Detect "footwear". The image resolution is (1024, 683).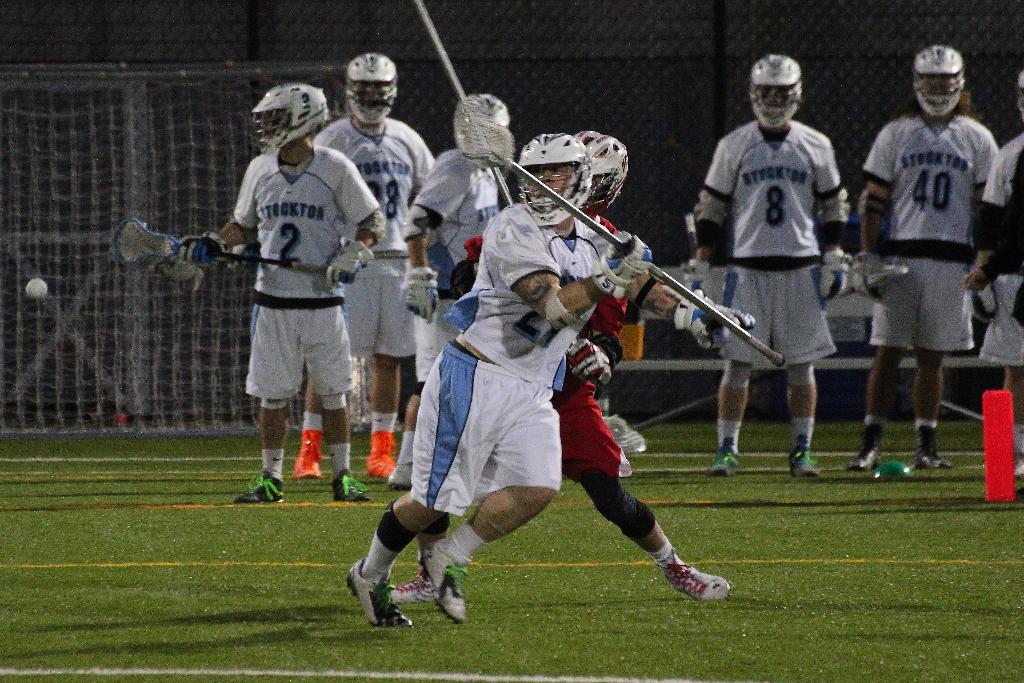
(x1=786, y1=437, x2=823, y2=477).
